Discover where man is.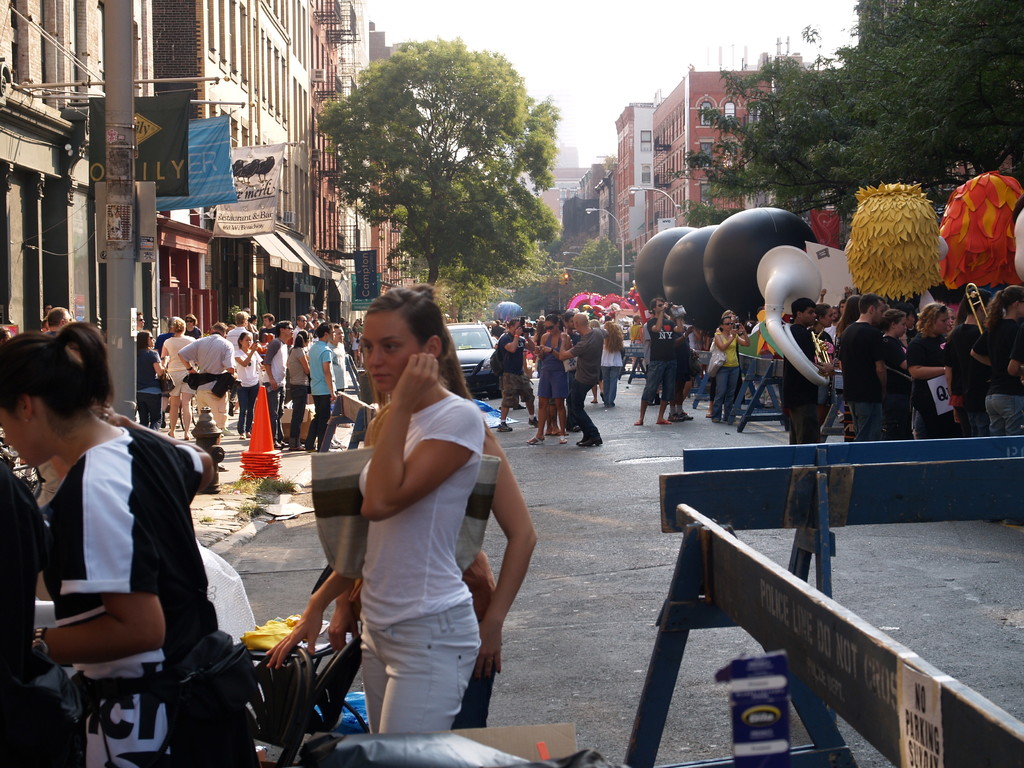
Discovered at box=[304, 323, 337, 451].
